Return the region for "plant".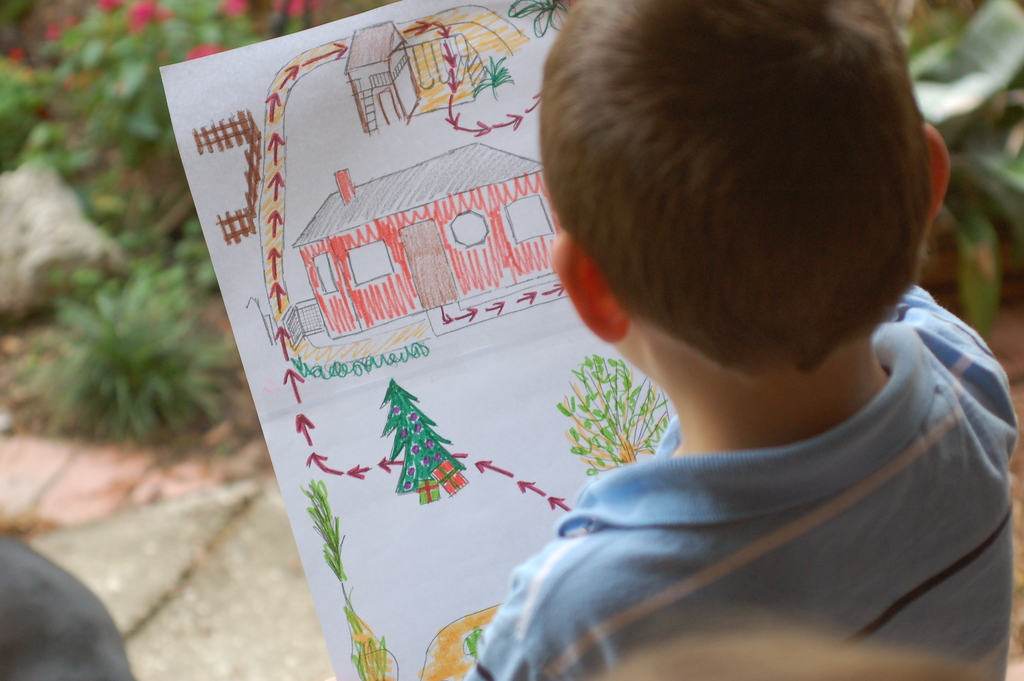
[899,0,1023,352].
